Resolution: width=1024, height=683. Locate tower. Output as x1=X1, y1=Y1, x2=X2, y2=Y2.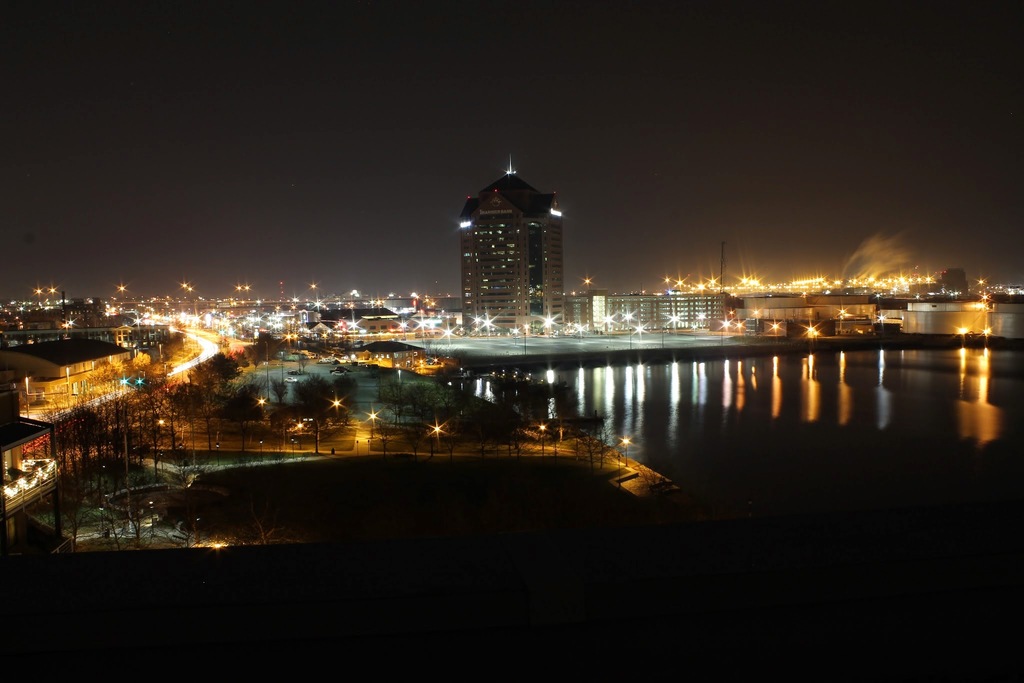
x1=710, y1=233, x2=728, y2=288.
